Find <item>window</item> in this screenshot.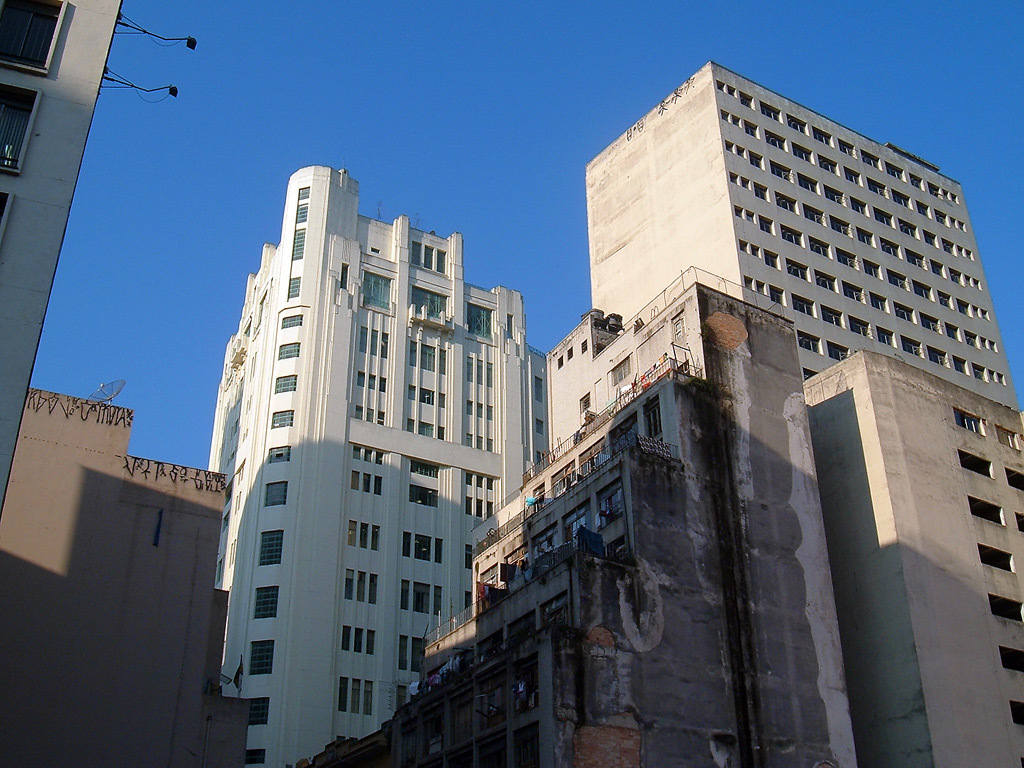
The bounding box for <item>window</item> is 878, 327, 896, 348.
